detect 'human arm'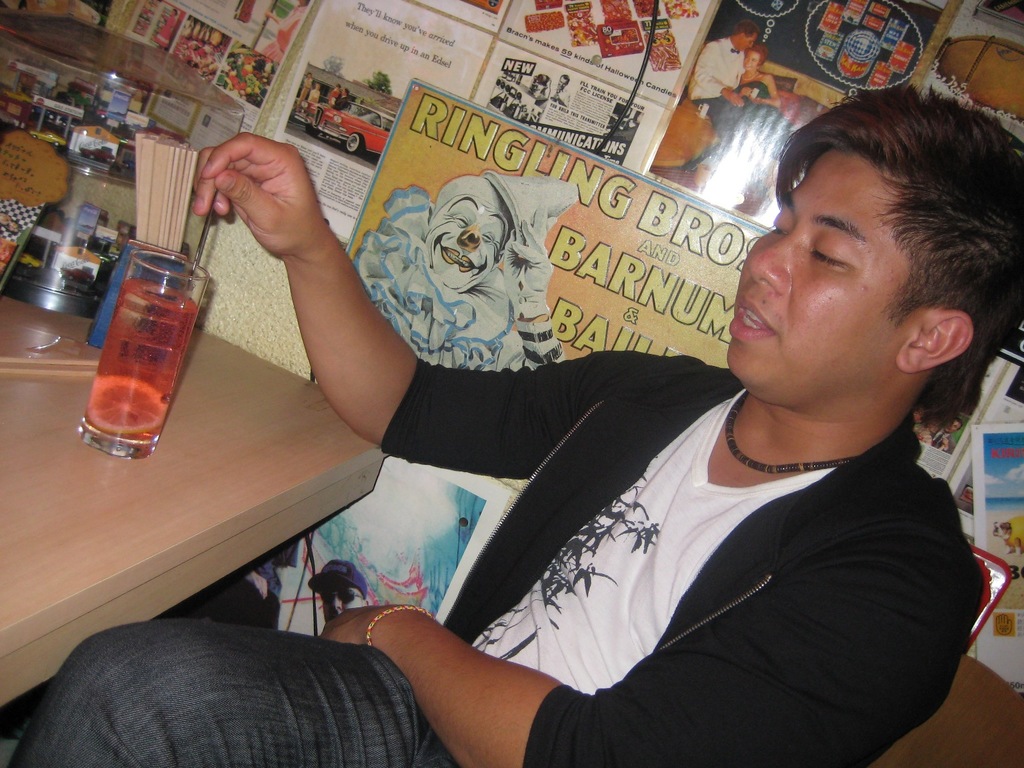
bbox=[329, 88, 335, 104]
